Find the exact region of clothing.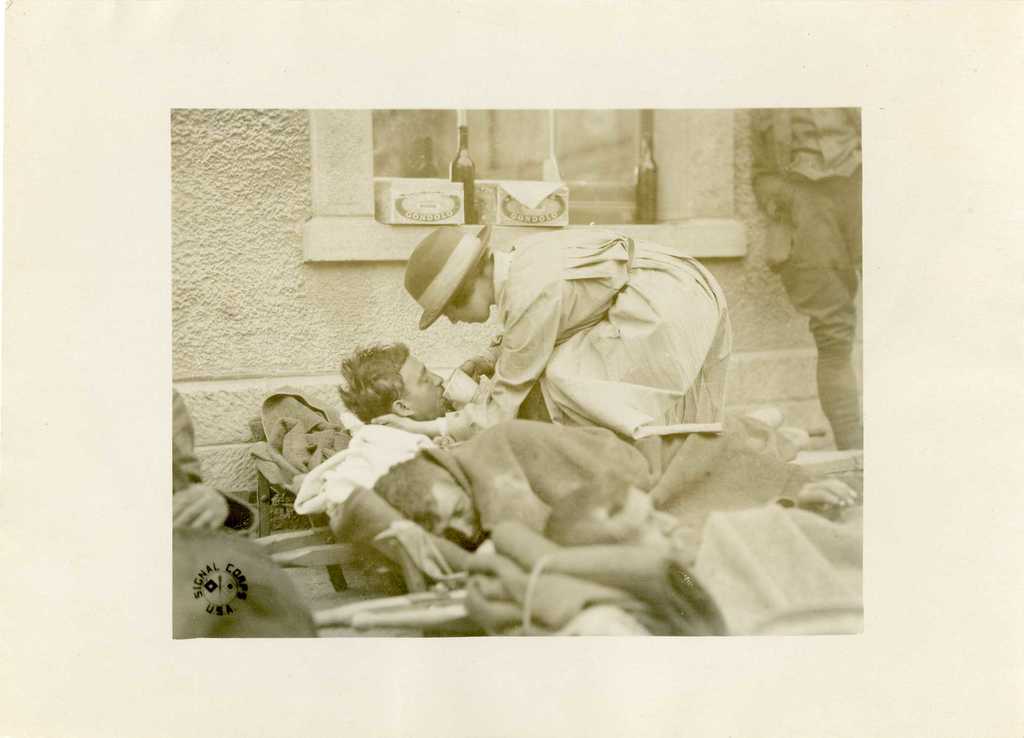
Exact region: [168, 386, 258, 542].
